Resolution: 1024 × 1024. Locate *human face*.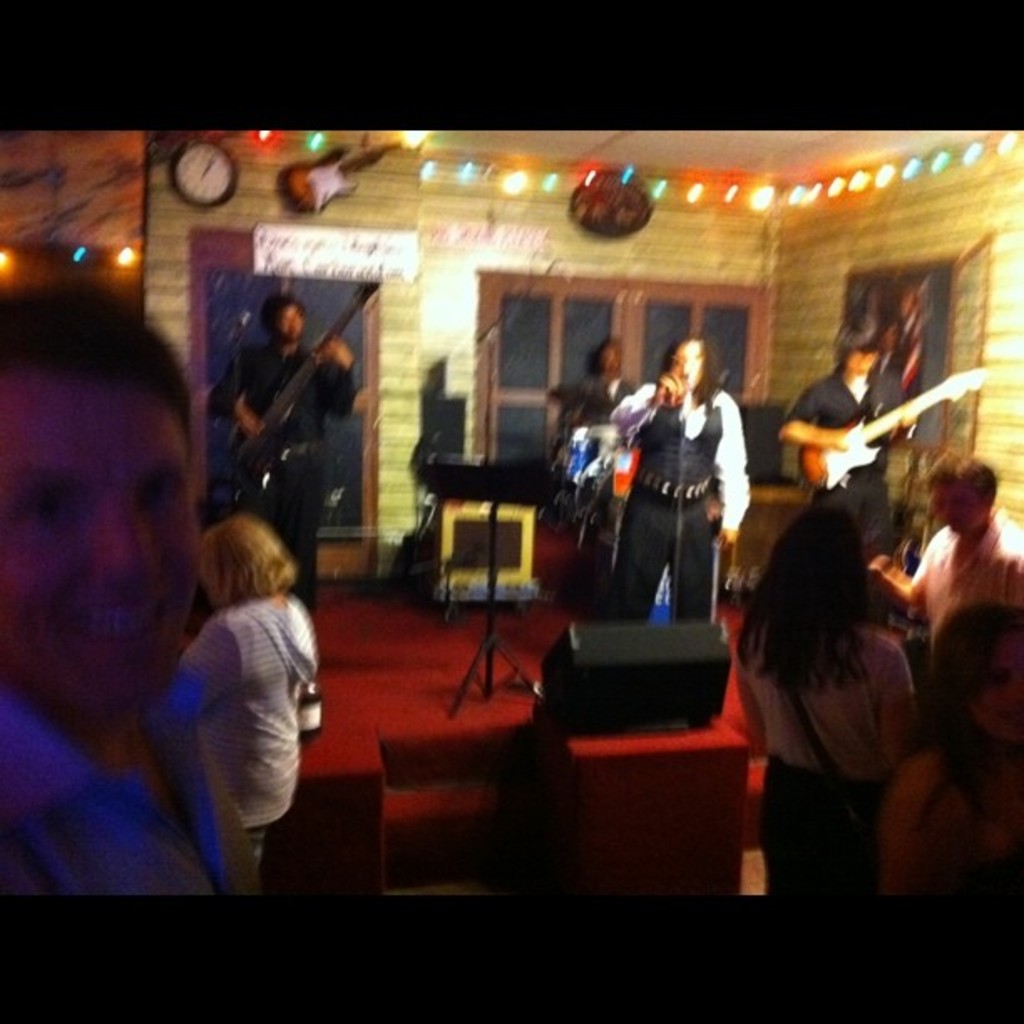
<region>284, 310, 301, 340</region>.
